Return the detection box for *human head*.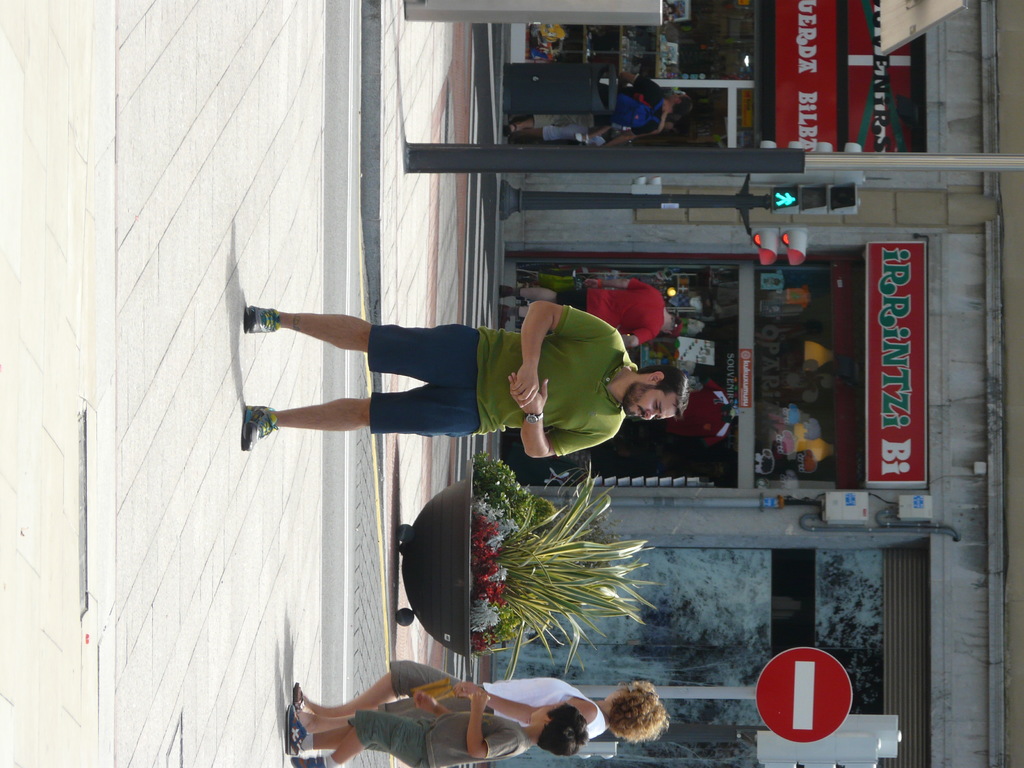
region(665, 315, 689, 341).
